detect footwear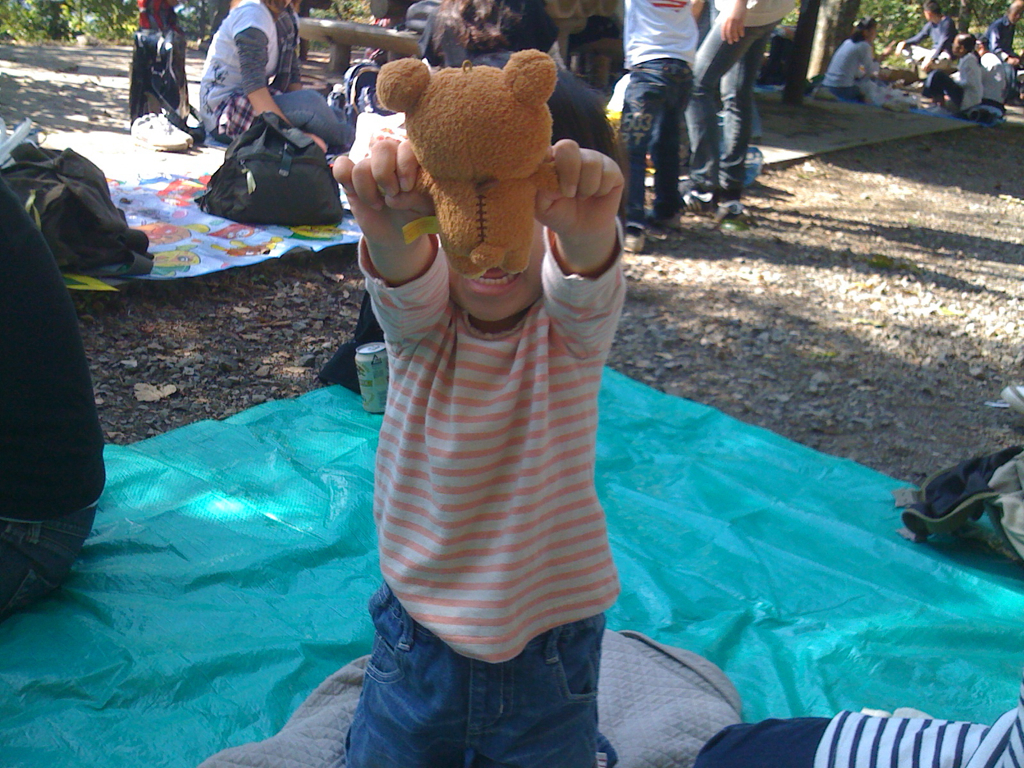
select_region(684, 189, 718, 211)
